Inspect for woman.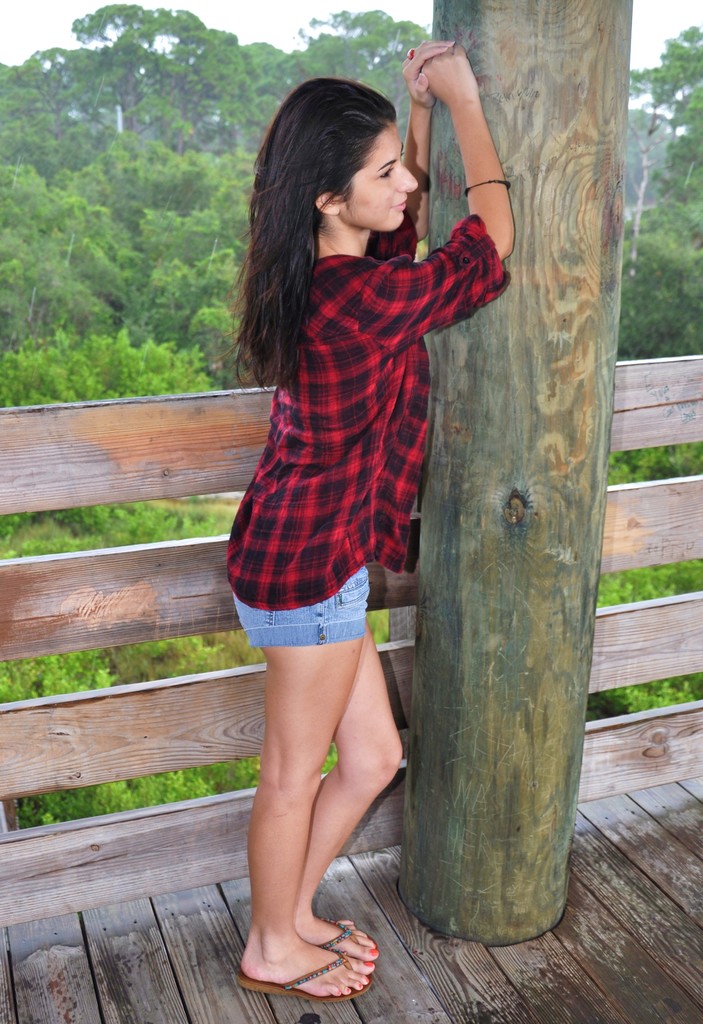
Inspection: bbox(209, 89, 502, 957).
